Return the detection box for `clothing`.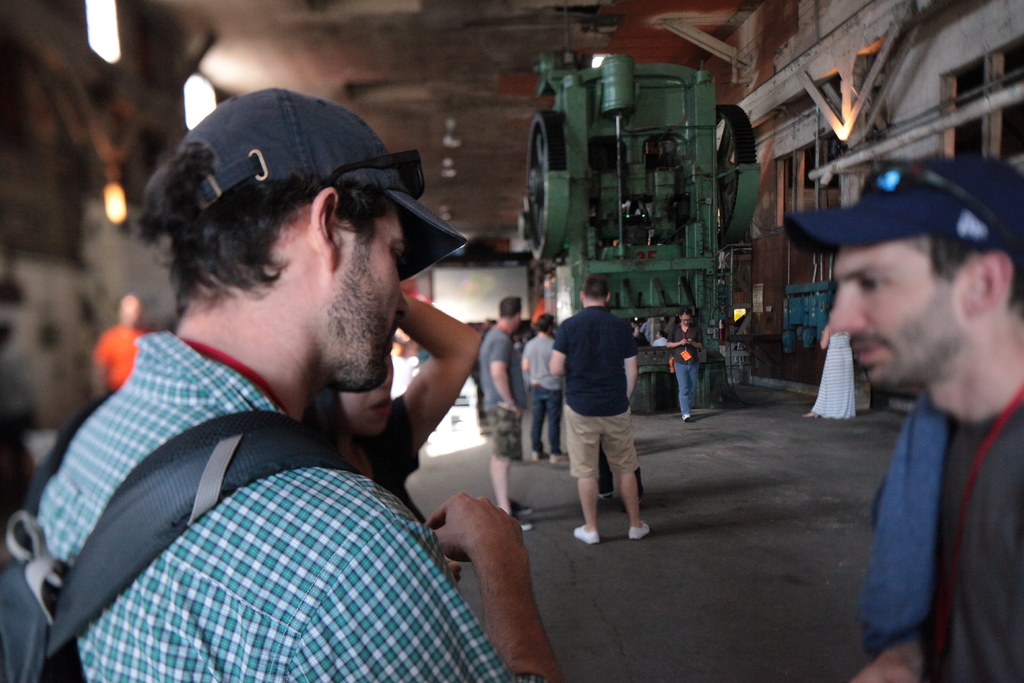
<bbox>548, 306, 631, 484</bbox>.
